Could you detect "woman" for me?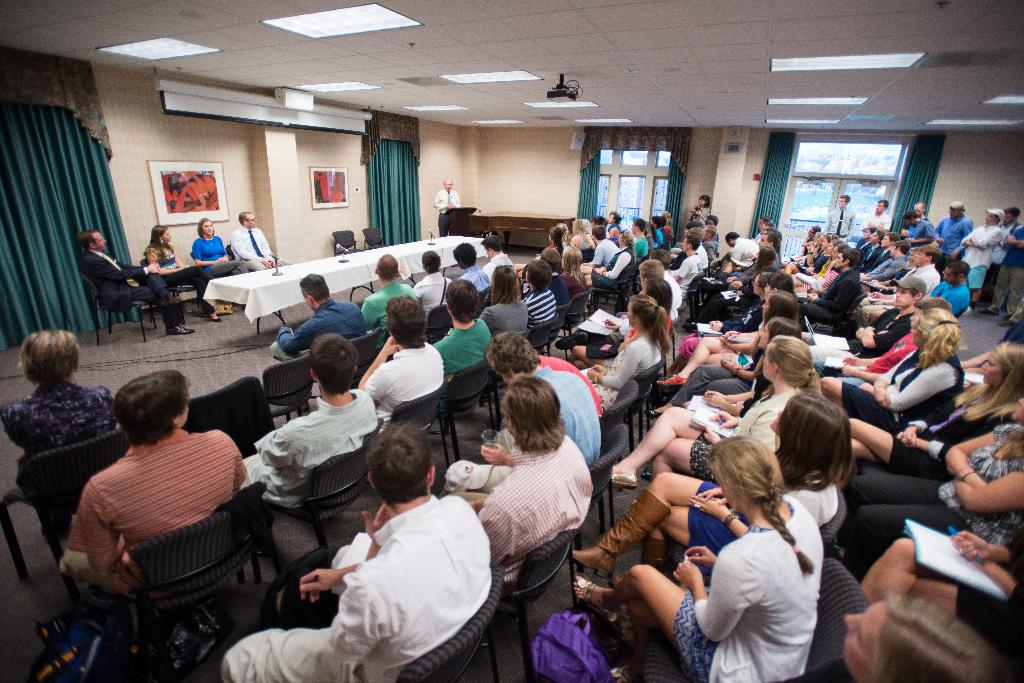
Detection result: [x1=609, y1=337, x2=821, y2=478].
